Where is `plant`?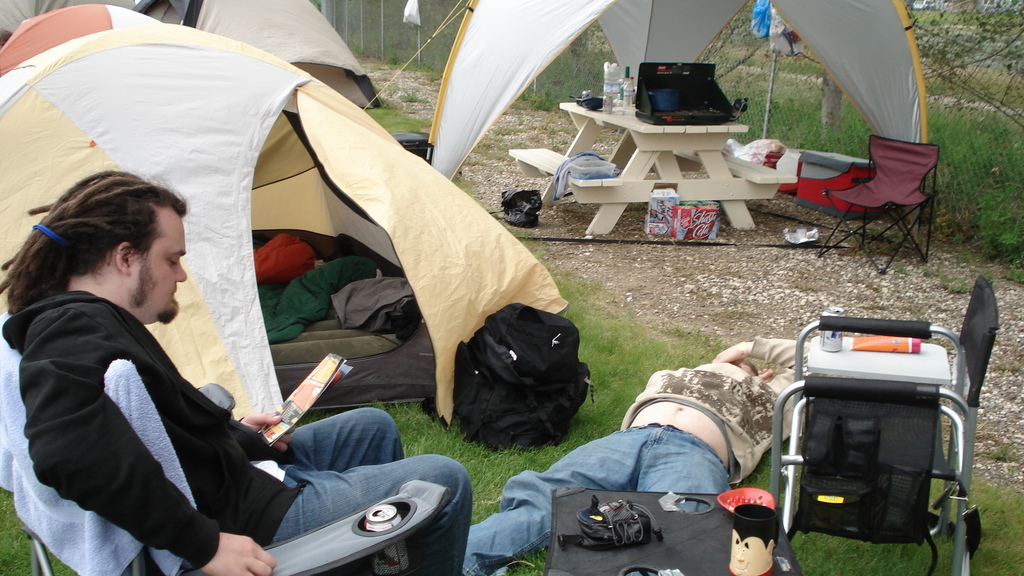
pyautogui.locateOnScreen(295, 412, 345, 429).
